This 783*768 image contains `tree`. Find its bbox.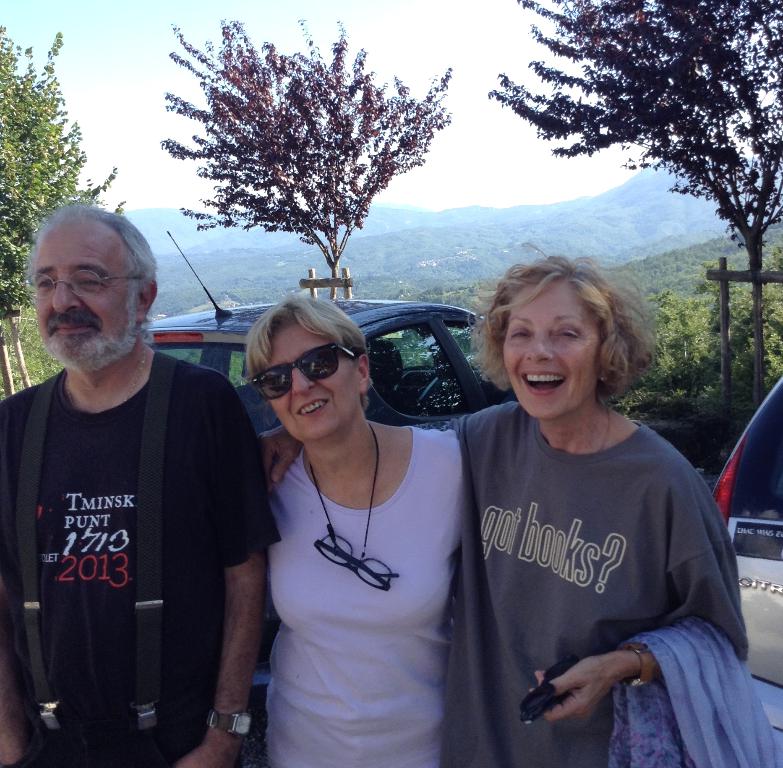
bbox=(0, 21, 125, 397).
